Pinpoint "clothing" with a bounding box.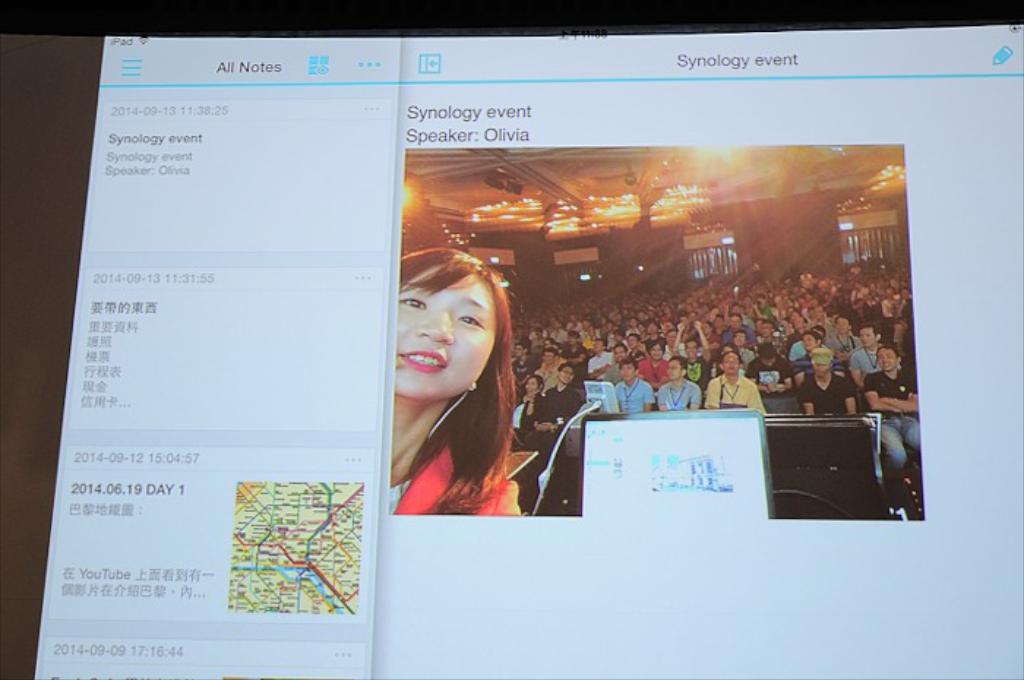
[513,323,920,496].
